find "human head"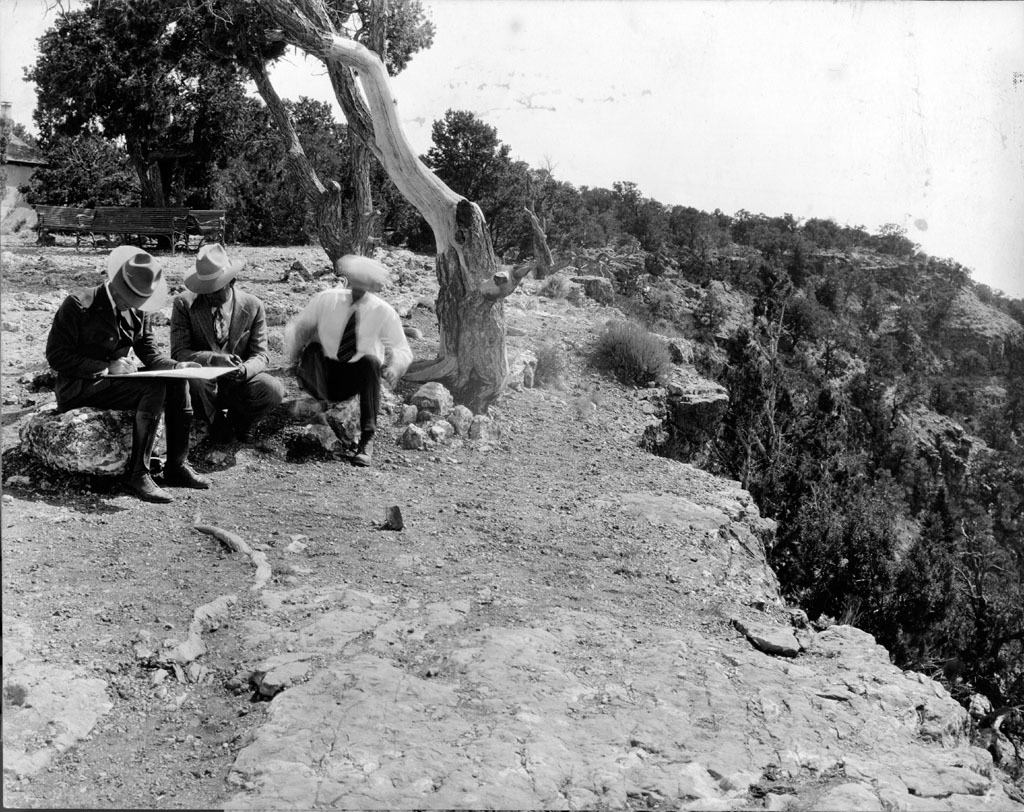
<region>109, 240, 169, 310</region>
